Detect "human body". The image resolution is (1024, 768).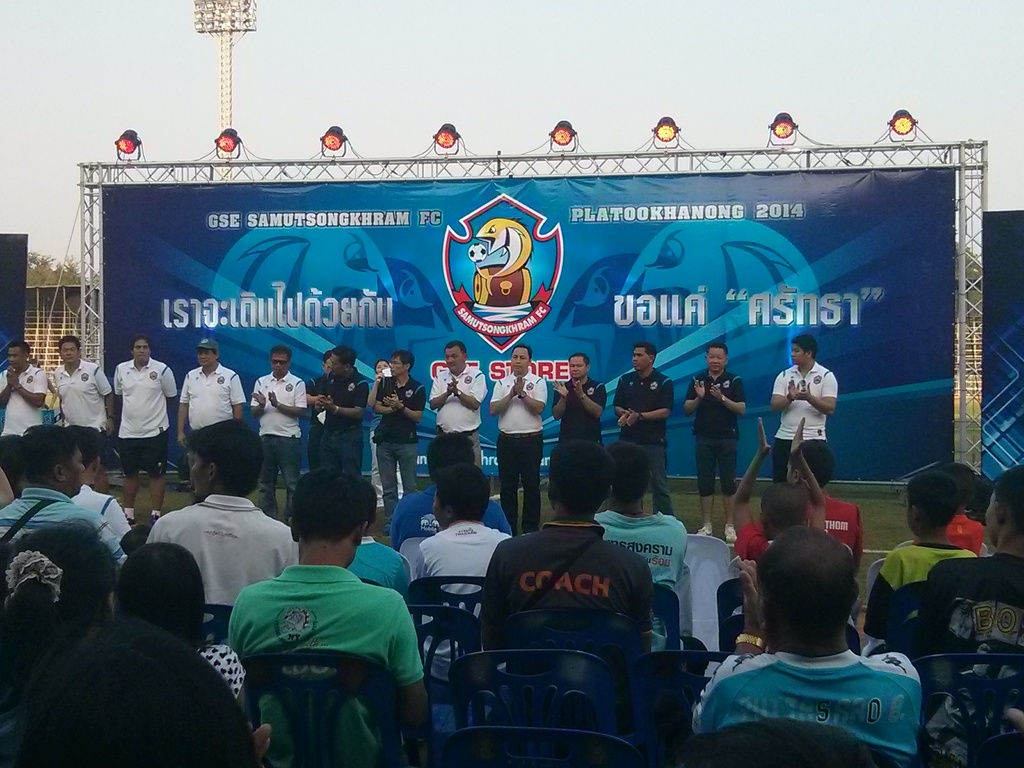
431 361 486 471.
